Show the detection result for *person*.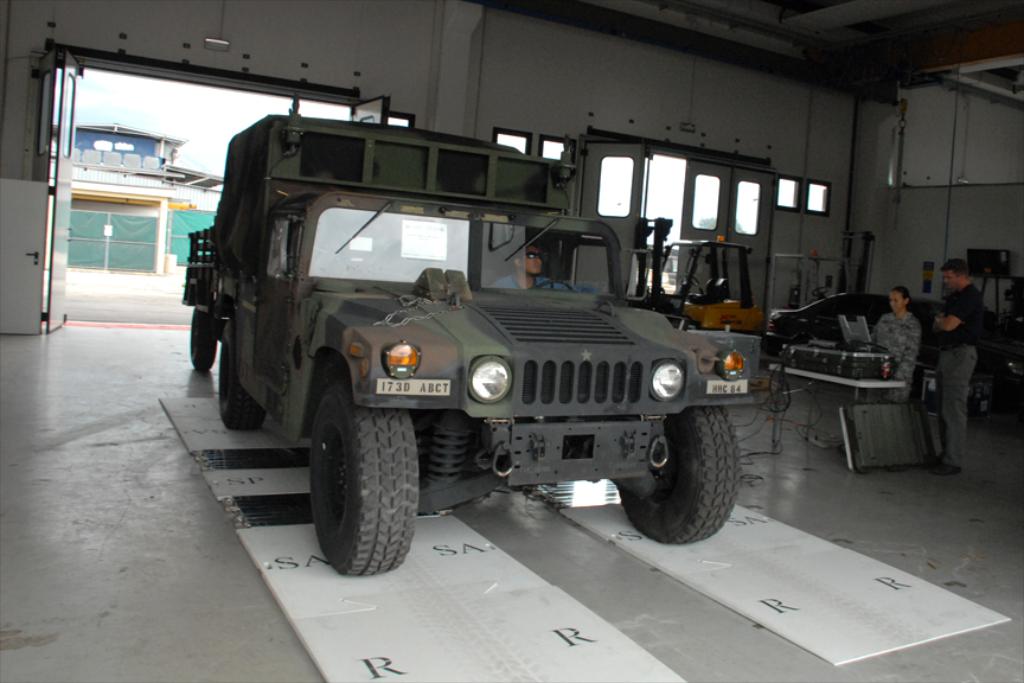
(left=892, top=276, right=942, bottom=408).
